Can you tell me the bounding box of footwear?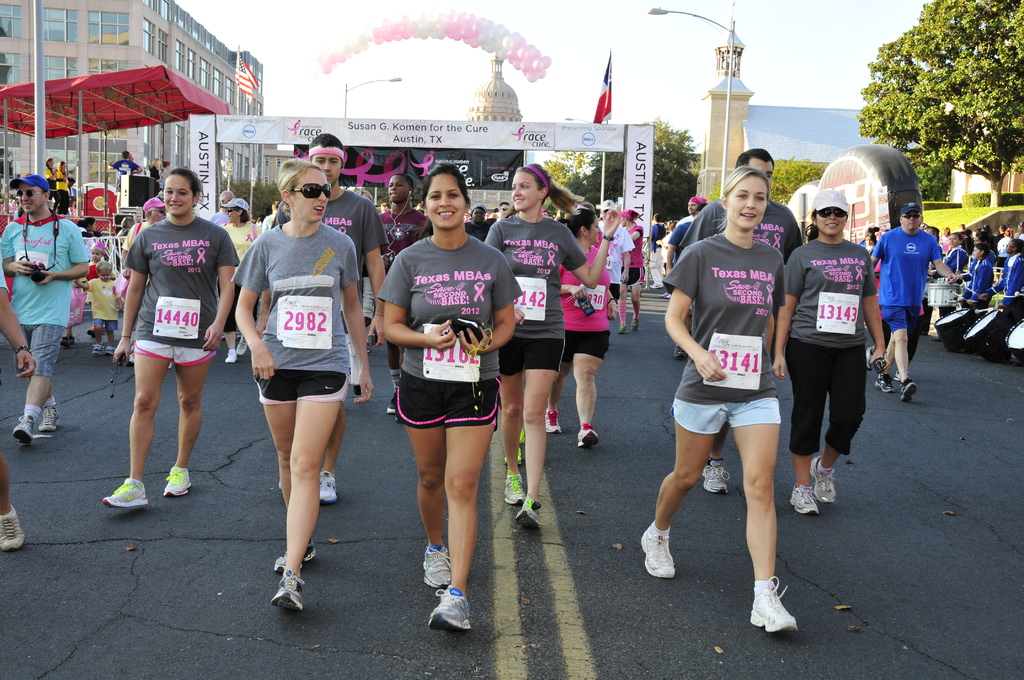
crop(40, 406, 54, 435).
